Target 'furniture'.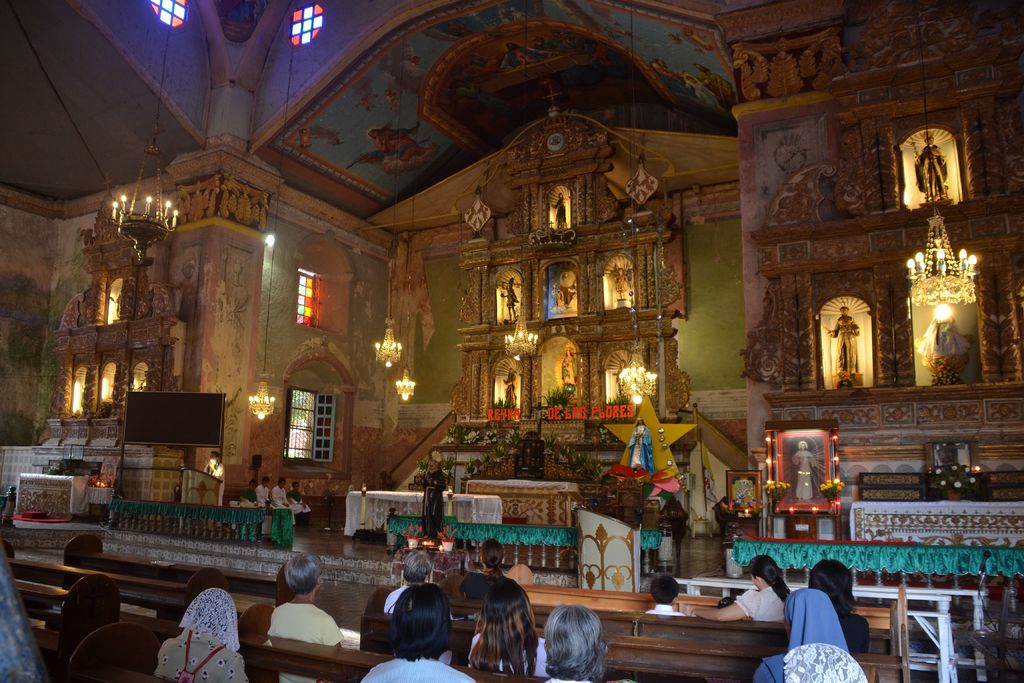
Target region: {"left": 345, "top": 491, "right": 504, "bottom": 545}.
